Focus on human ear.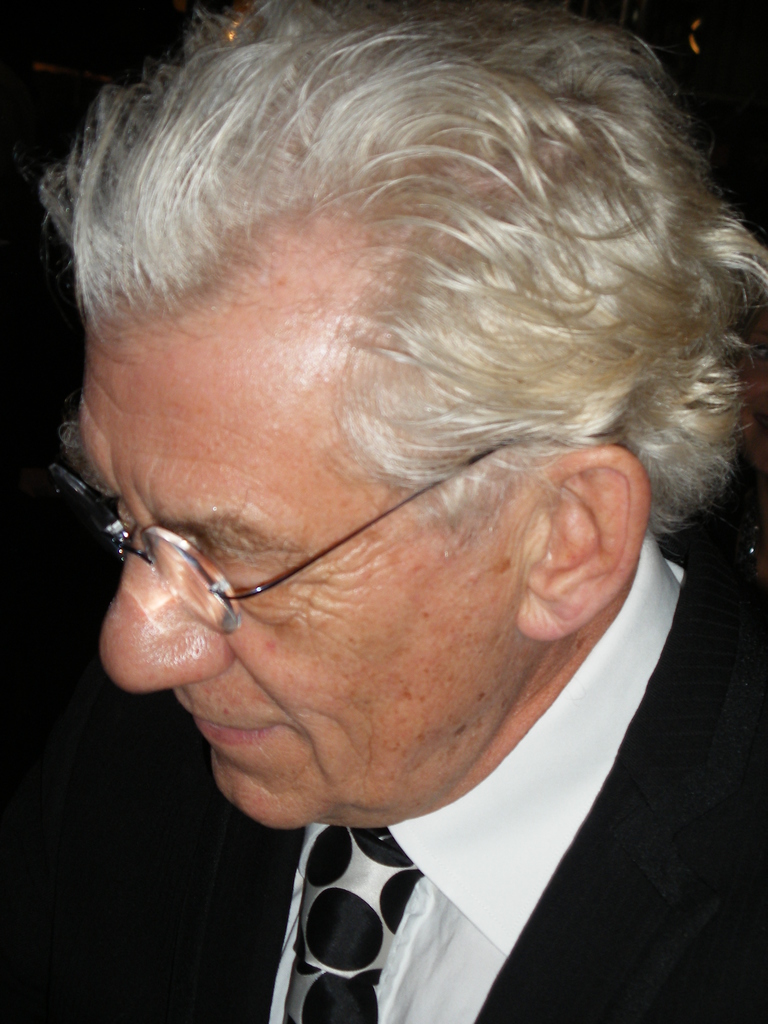
Focused at box=[520, 445, 647, 638].
